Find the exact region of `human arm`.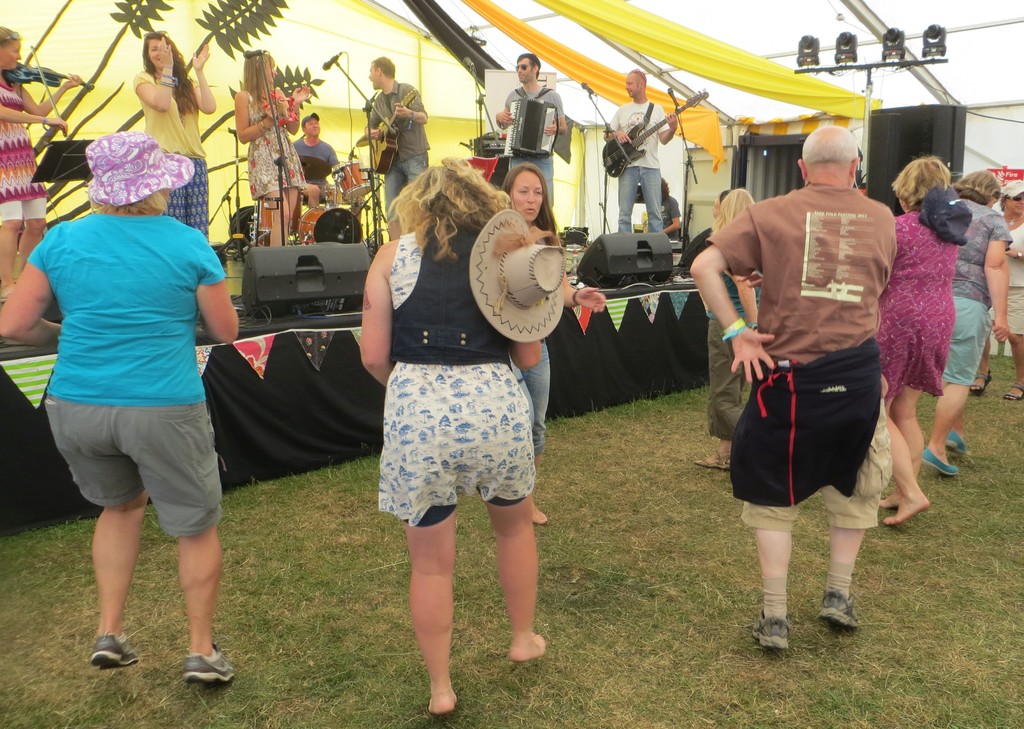
Exact region: x1=131 y1=35 x2=172 y2=115.
